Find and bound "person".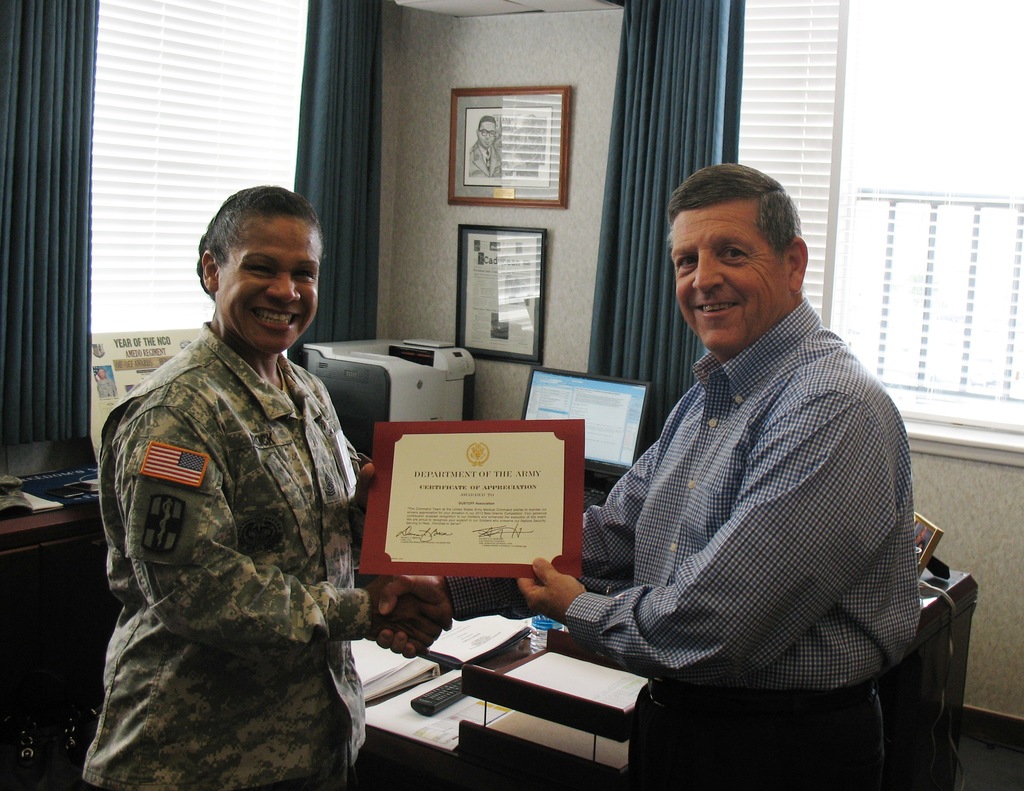
Bound: (95, 174, 389, 790).
